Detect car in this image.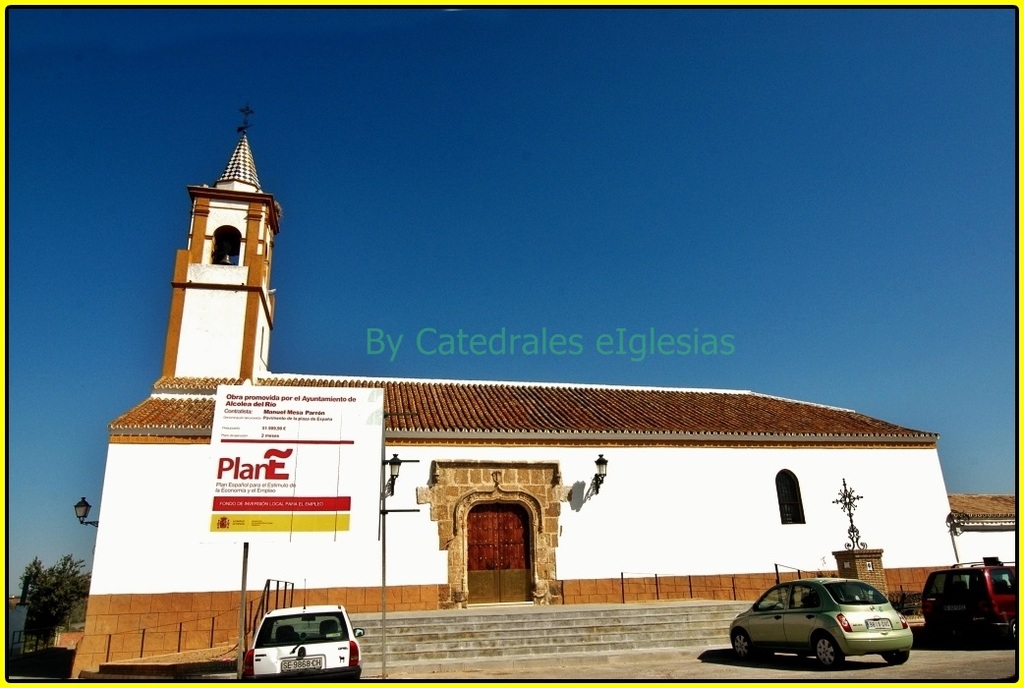
Detection: box(922, 562, 1019, 637).
